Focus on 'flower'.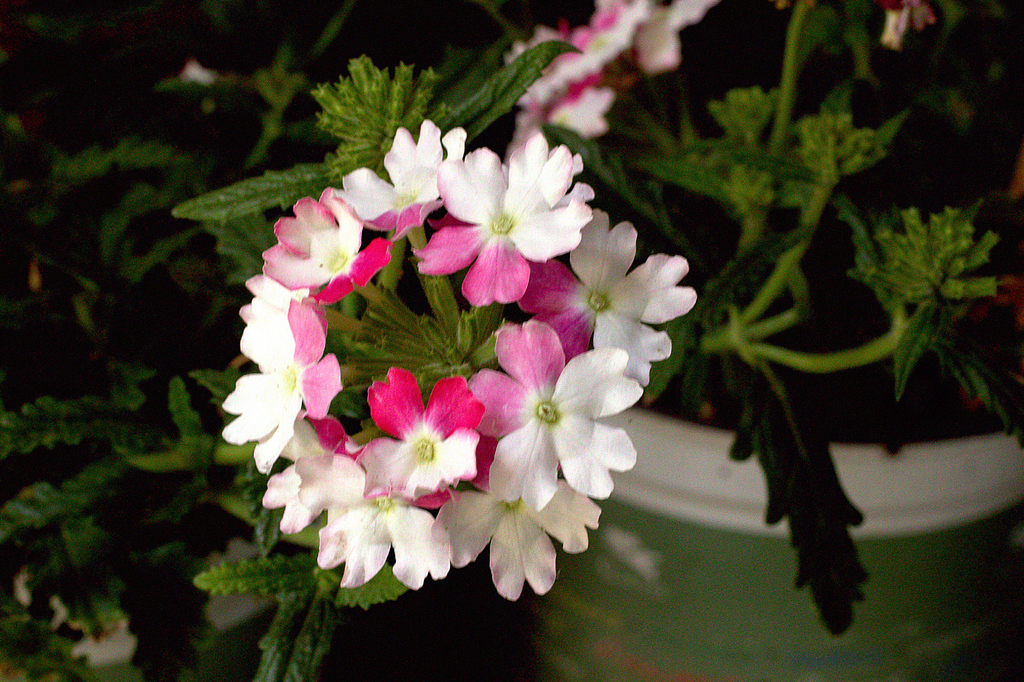
Focused at 325,115,464,247.
